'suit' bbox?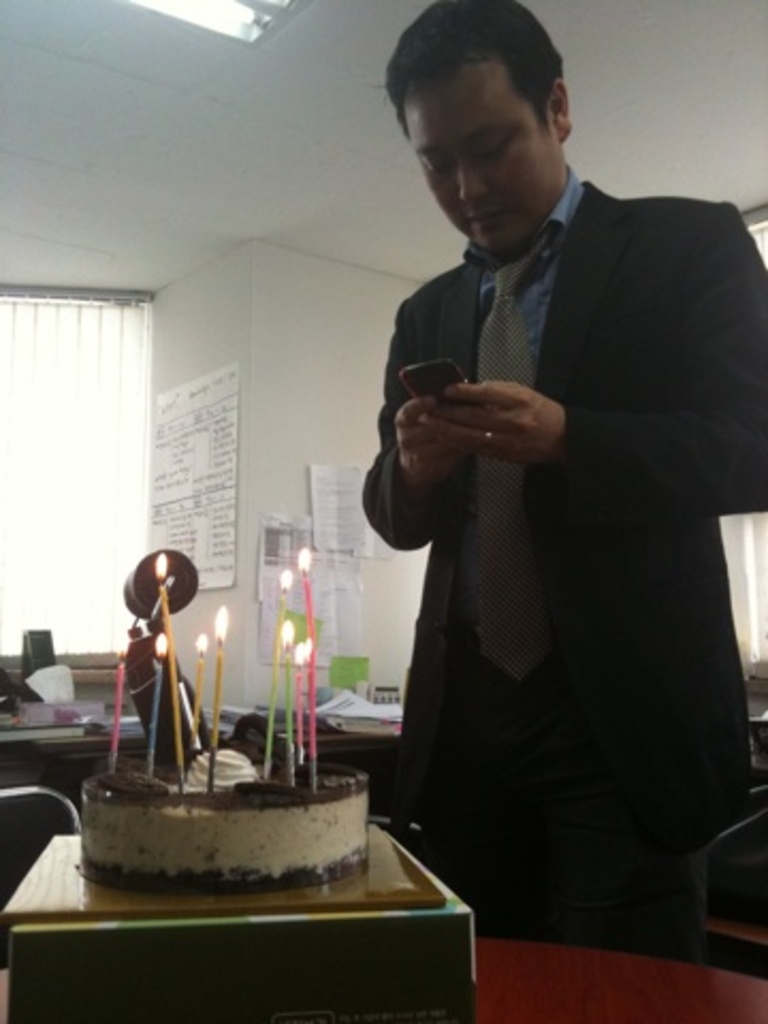
region(352, 109, 740, 943)
